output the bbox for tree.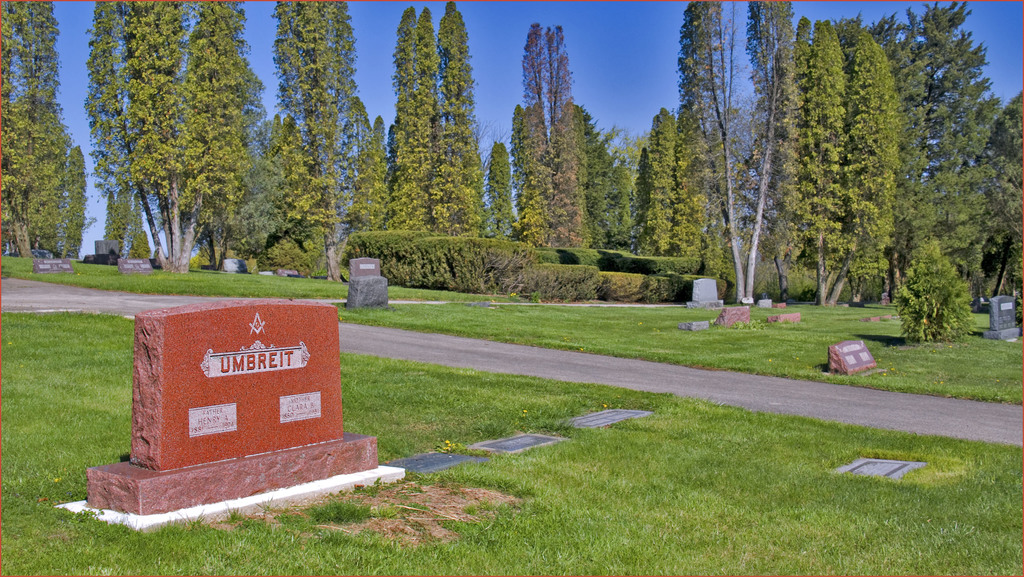
590/111/630/248.
